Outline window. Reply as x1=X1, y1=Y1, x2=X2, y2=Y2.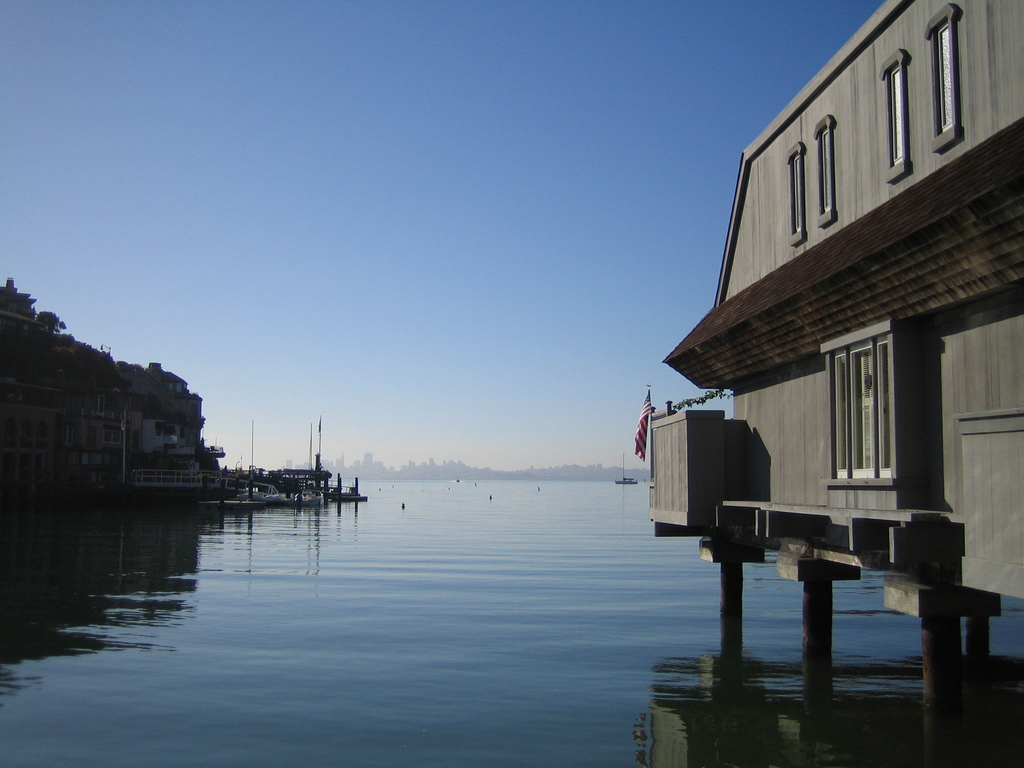
x1=879, y1=56, x2=911, y2=177.
